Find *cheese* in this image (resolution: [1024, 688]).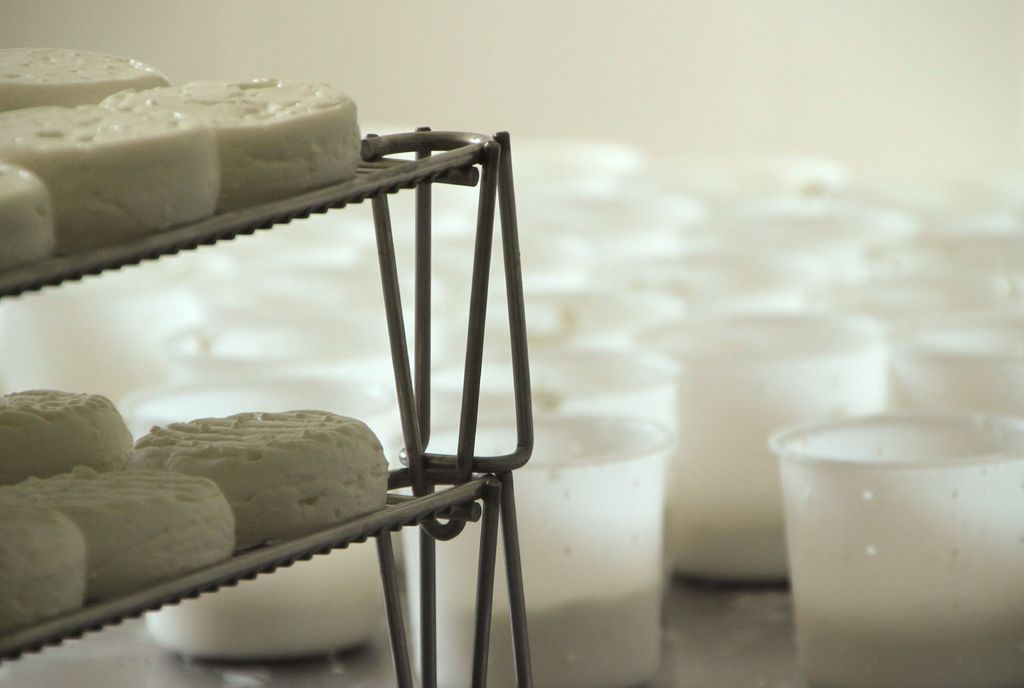
select_region(106, 76, 363, 208).
